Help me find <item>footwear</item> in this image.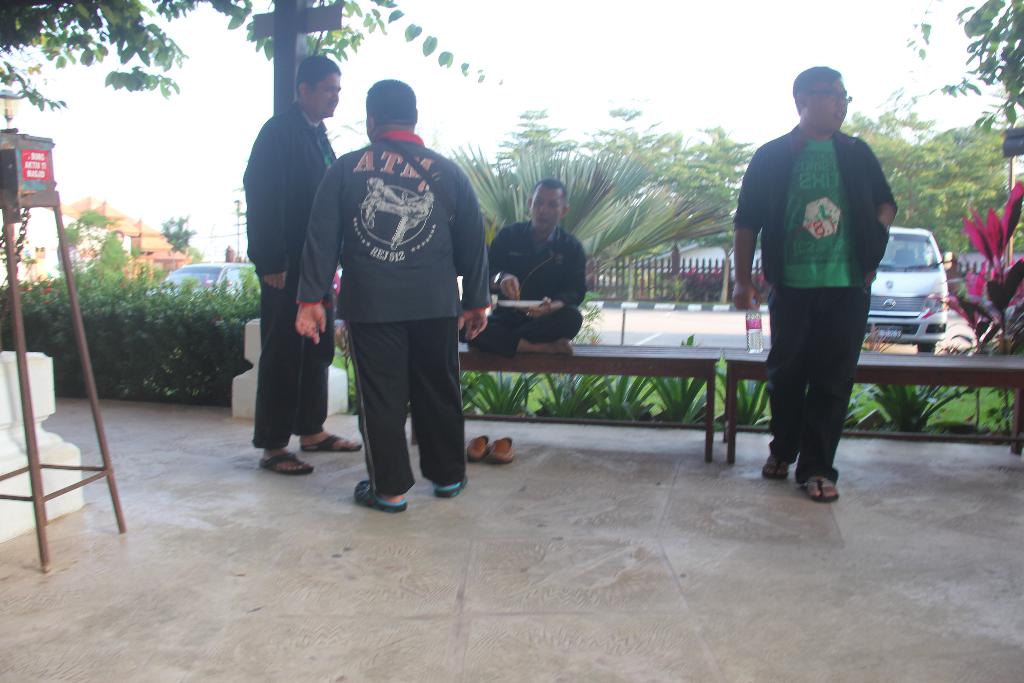
Found it: select_region(461, 436, 491, 467).
